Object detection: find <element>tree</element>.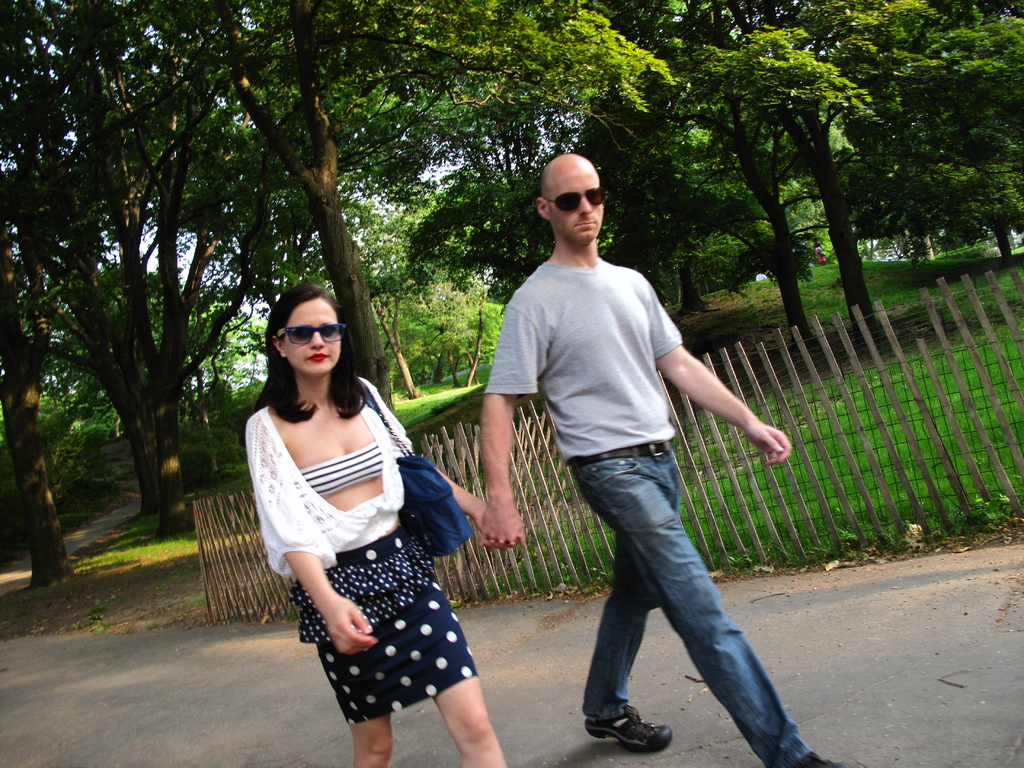
{"left": 216, "top": 0, "right": 397, "bottom": 417}.
